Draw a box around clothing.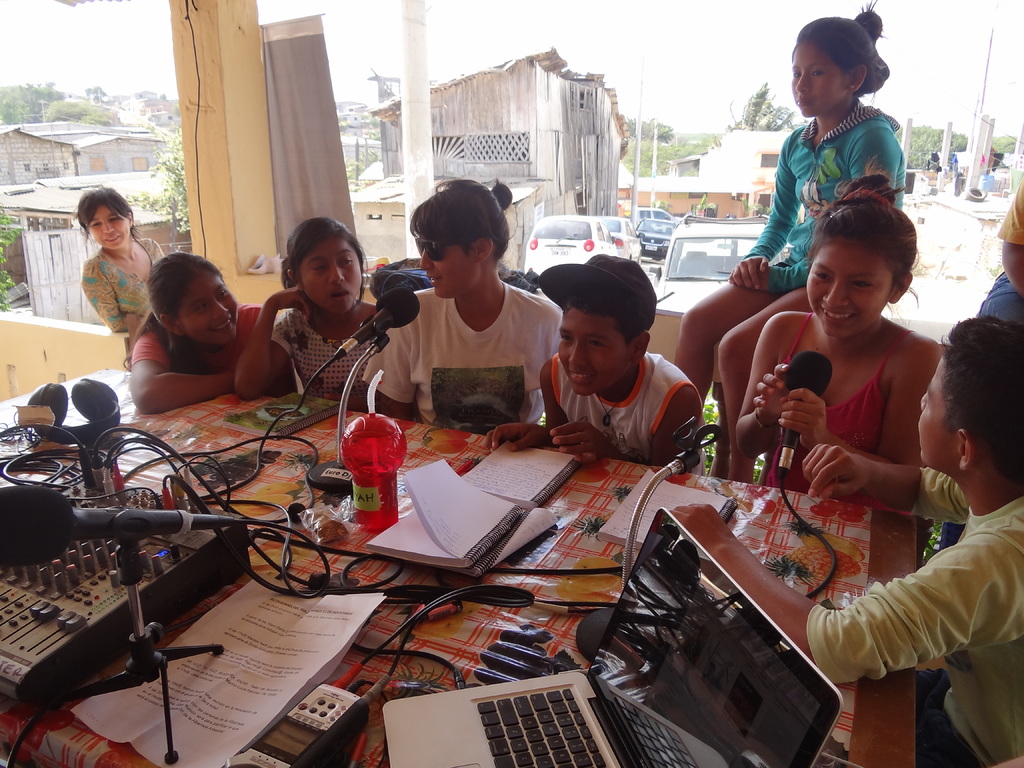
{"x1": 131, "y1": 301, "x2": 268, "y2": 375}.
